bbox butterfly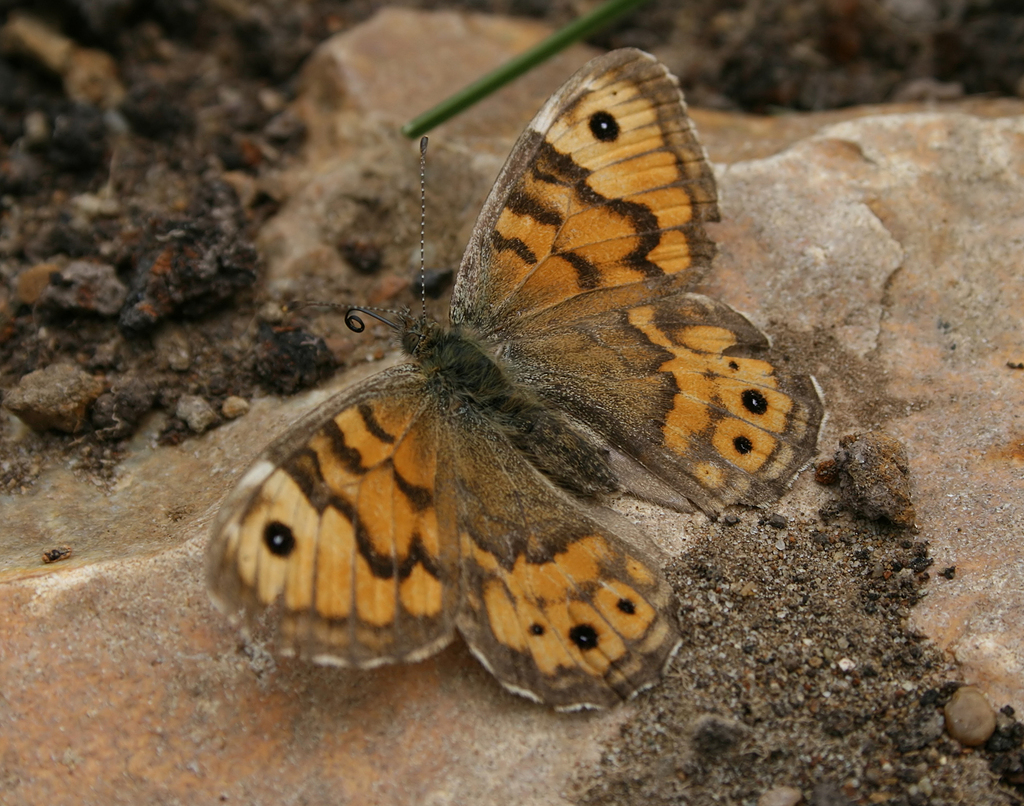
[204,33,775,751]
